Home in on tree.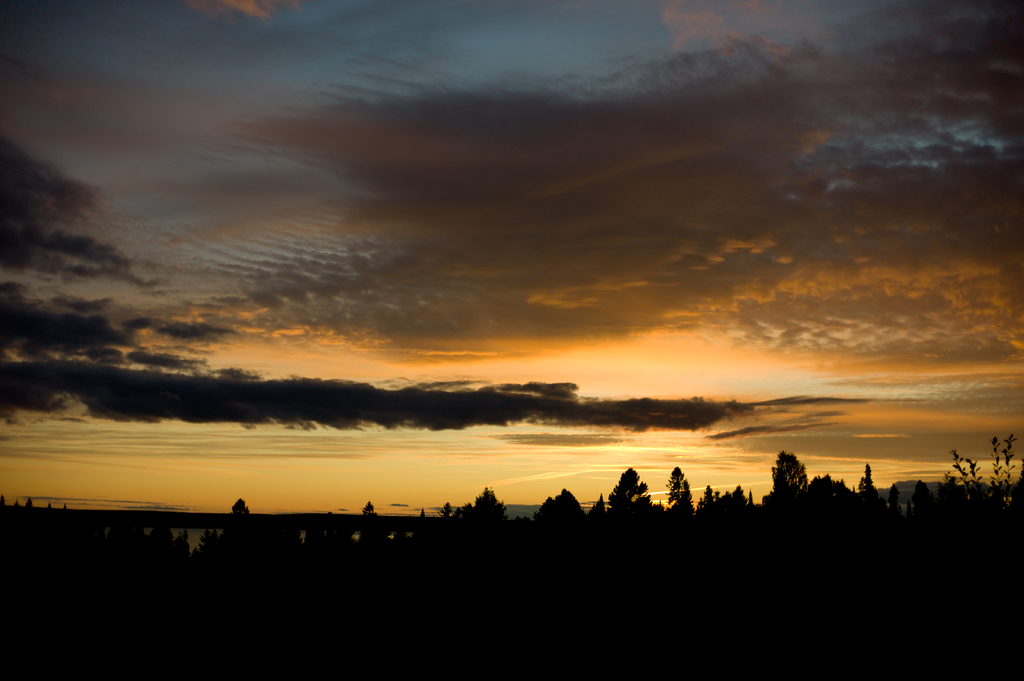
Homed in at rect(670, 465, 700, 538).
